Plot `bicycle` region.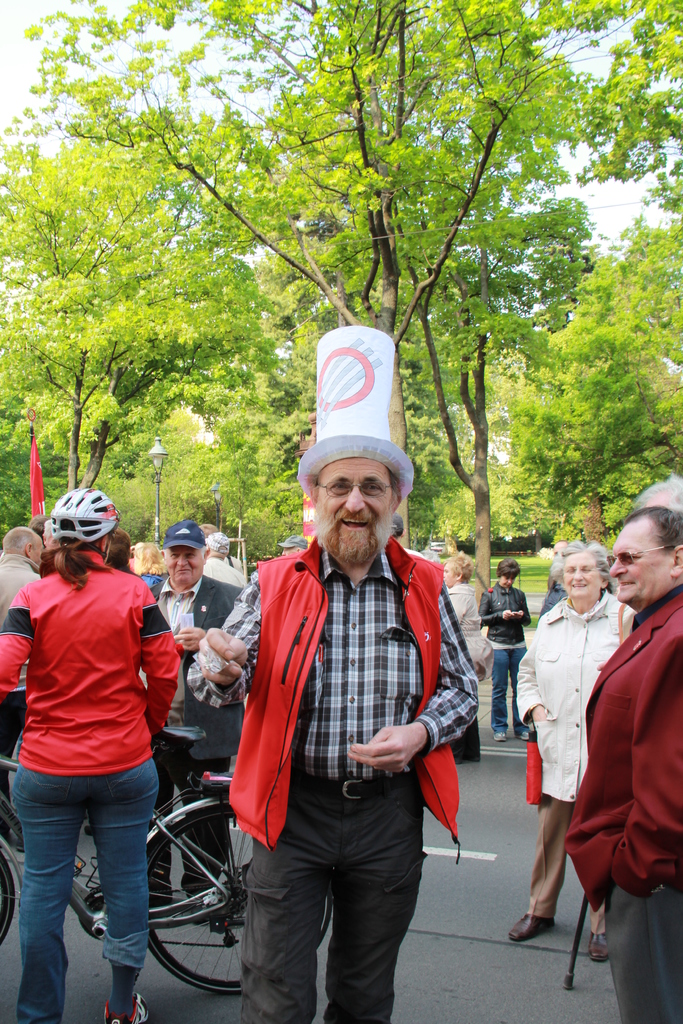
Plotted at 0,722,344,982.
